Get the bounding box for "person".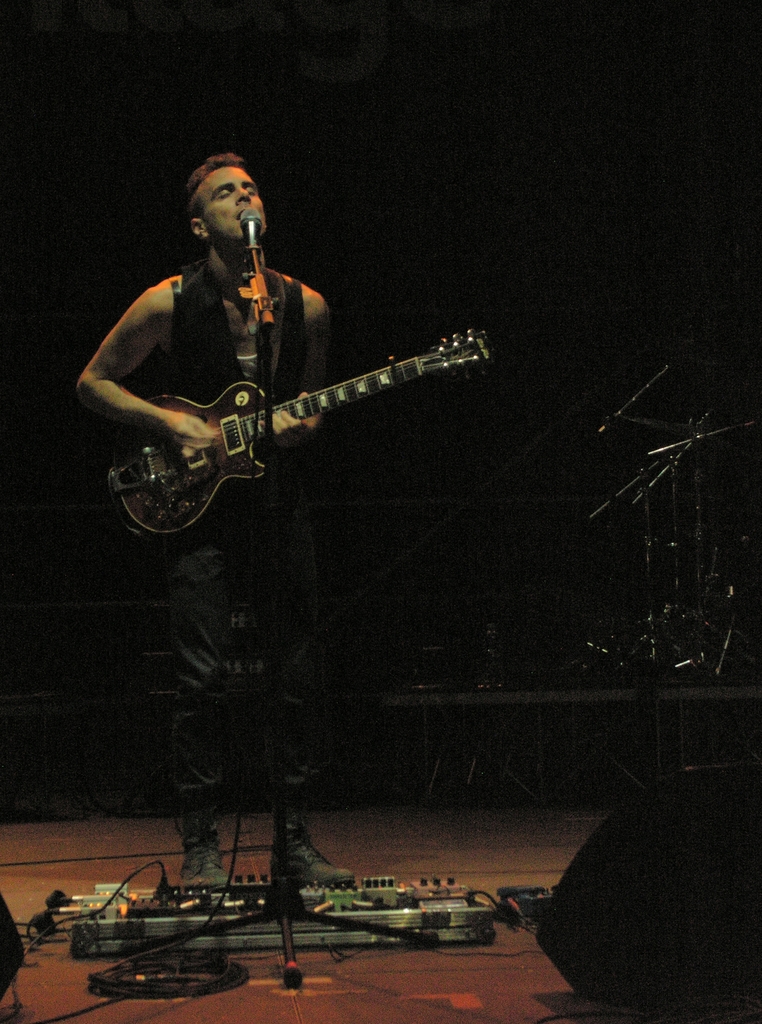
box=[69, 155, 328, 890].
